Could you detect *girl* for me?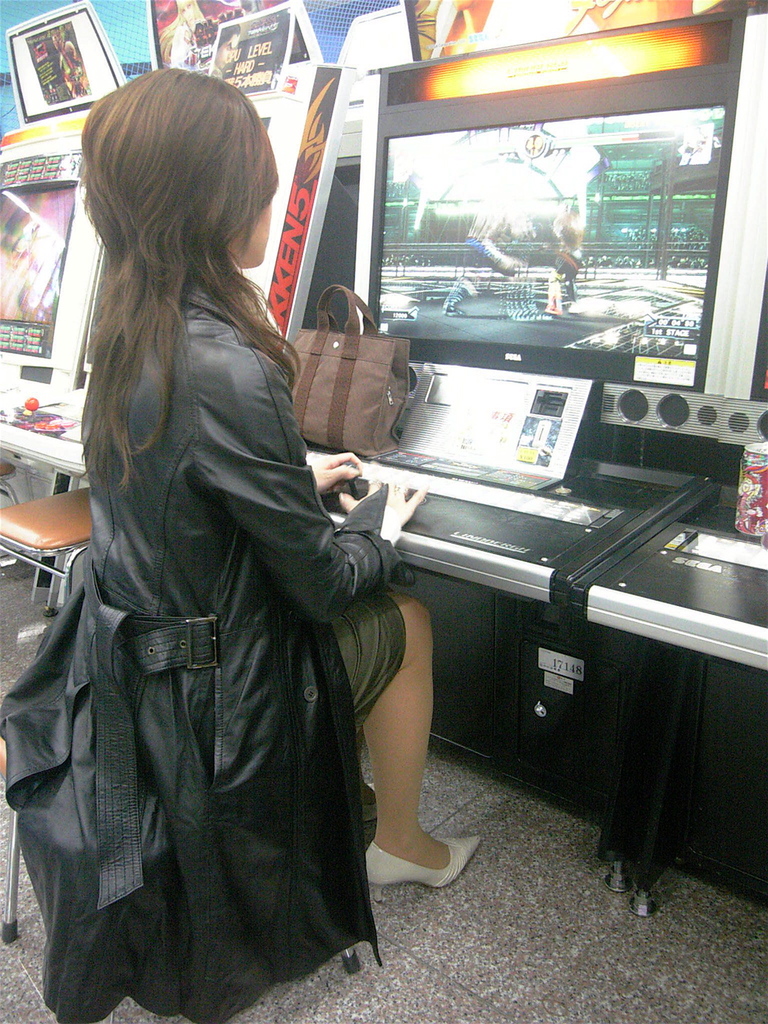
Detection result: left=76, top=66, right=489, bottom=887.
